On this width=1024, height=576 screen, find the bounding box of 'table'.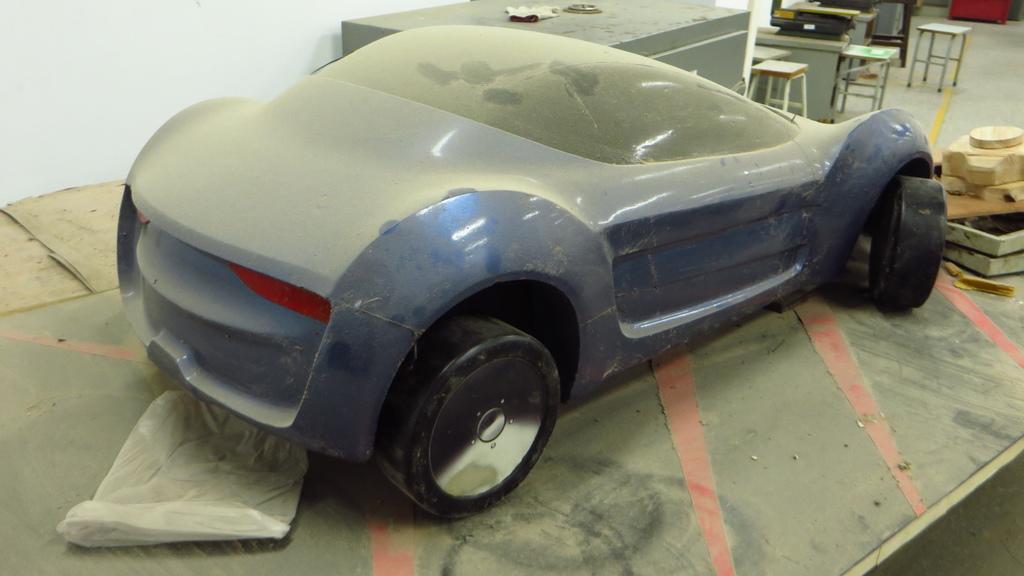
Bounding box: region(906, 20, 972, 94).
